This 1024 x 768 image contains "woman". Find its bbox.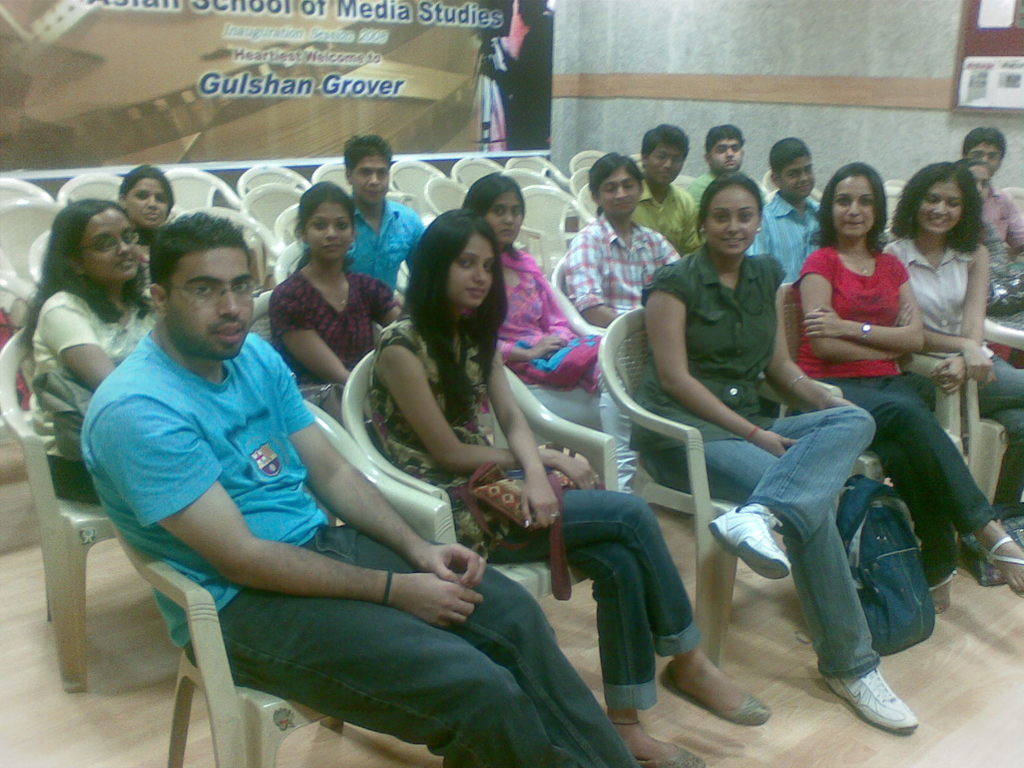
367 207 771 767.
